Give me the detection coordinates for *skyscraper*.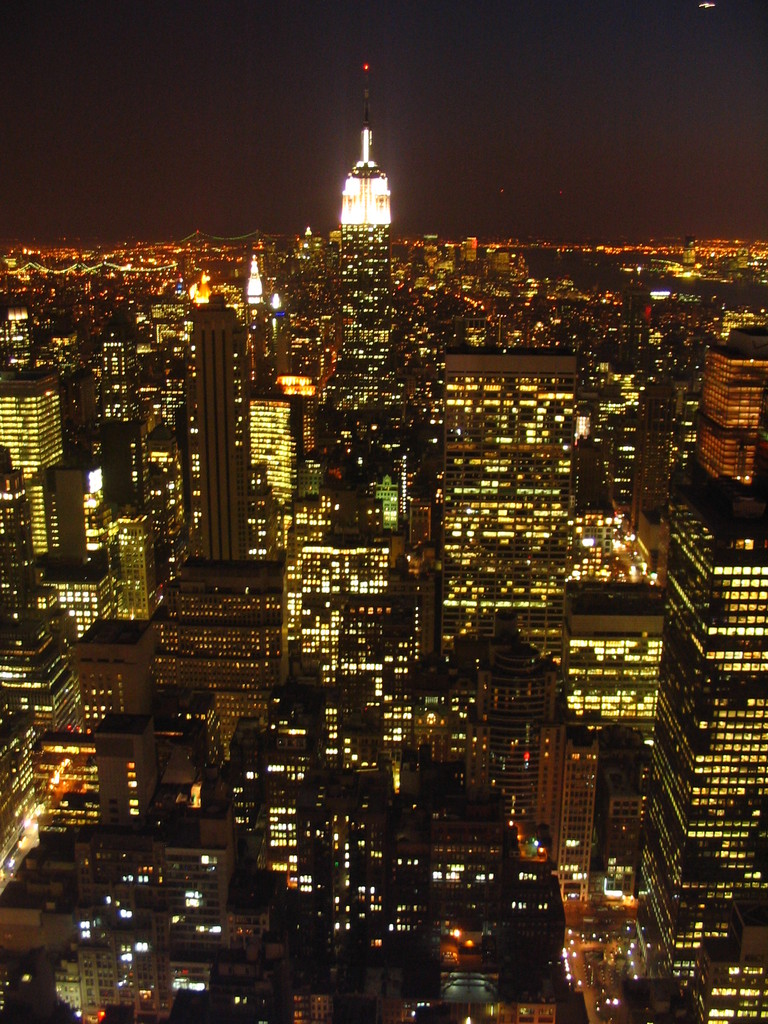
l=685, t=888, r=767, b=1023.
